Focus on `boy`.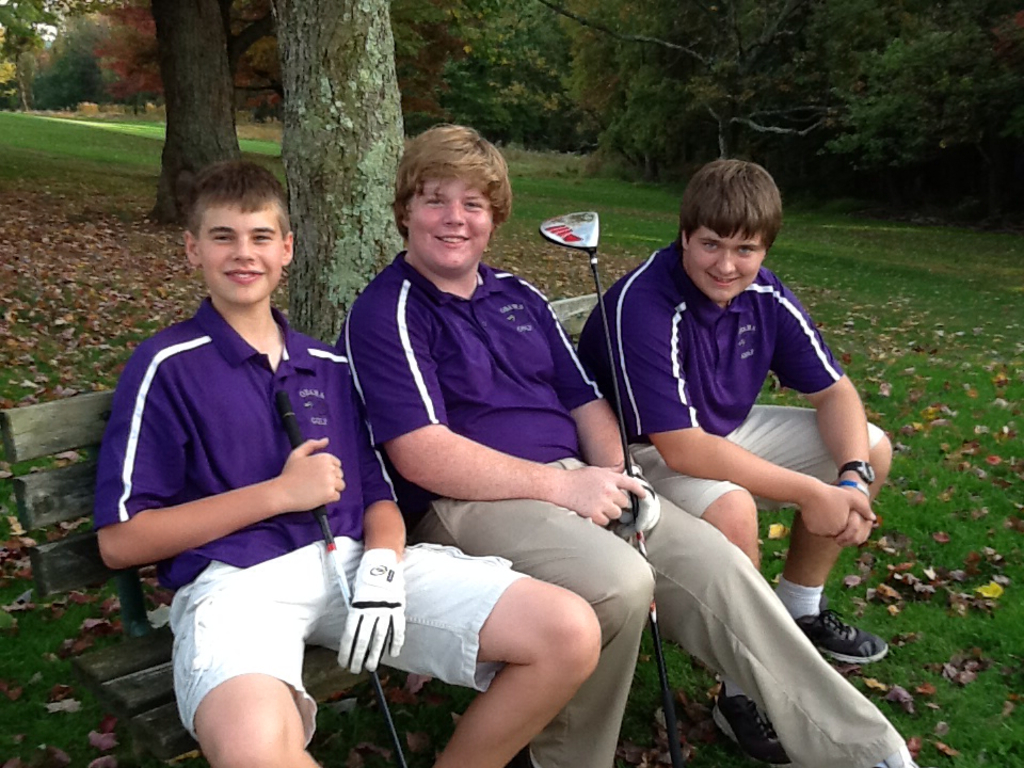
Focused at select_region(335, 122, 918, 767).
